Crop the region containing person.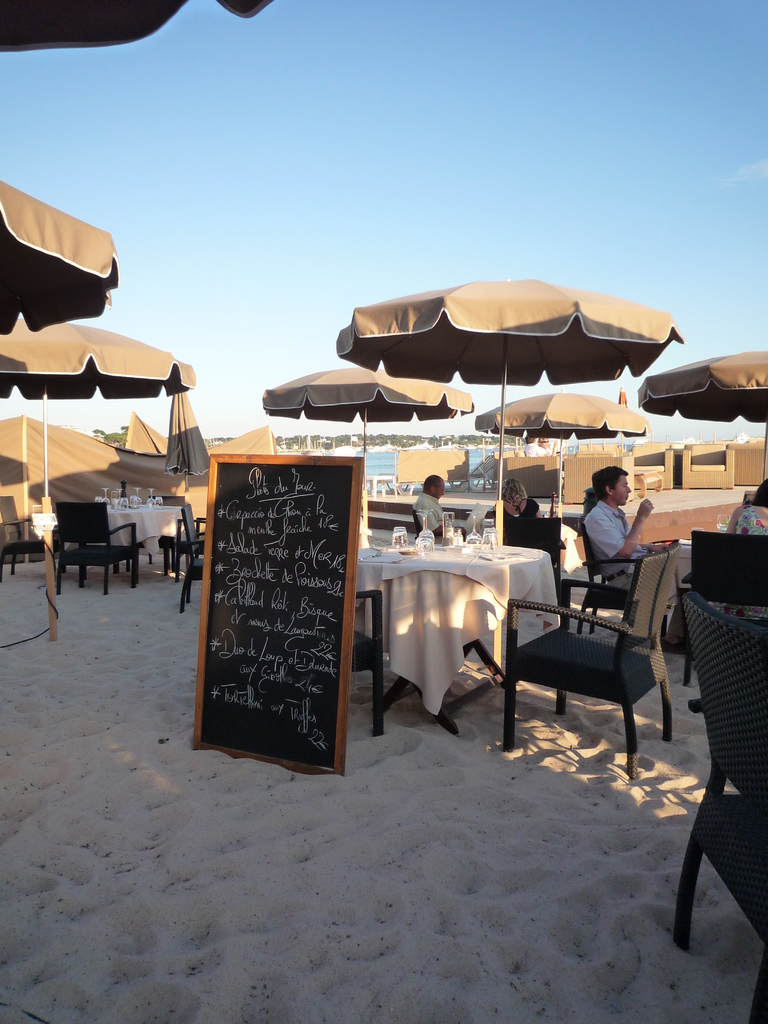
Crop region: locate(584, 462, 654, 607).
